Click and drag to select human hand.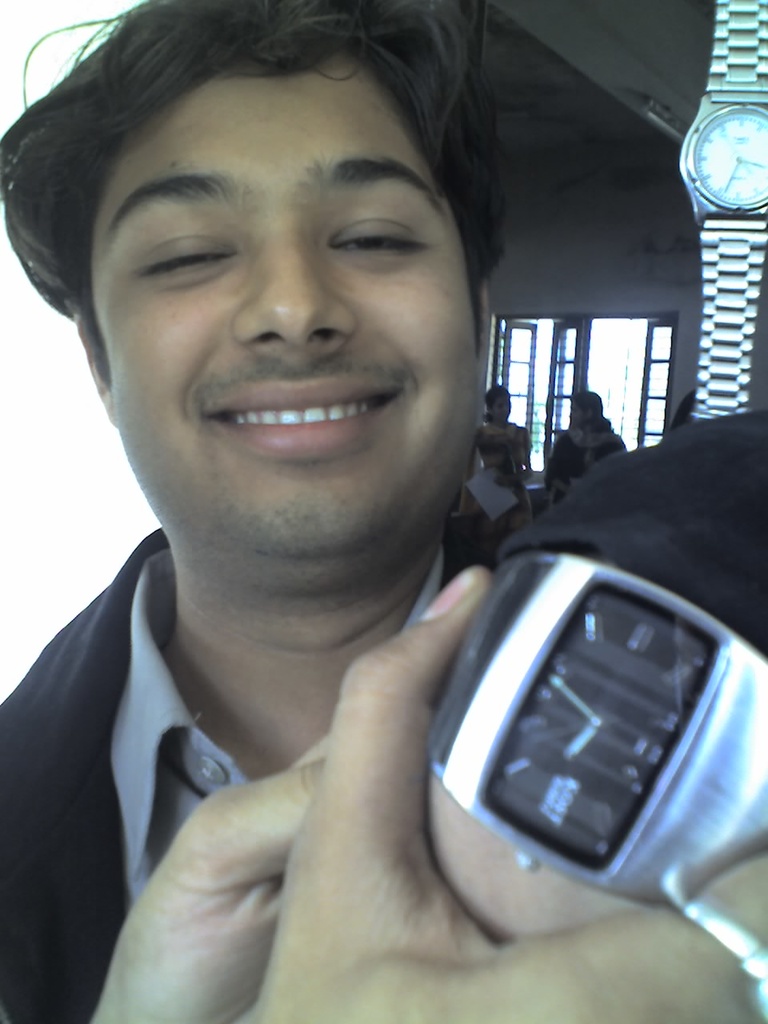
Selection: <bbox>85, 722, 335, 1023</bbox>.
